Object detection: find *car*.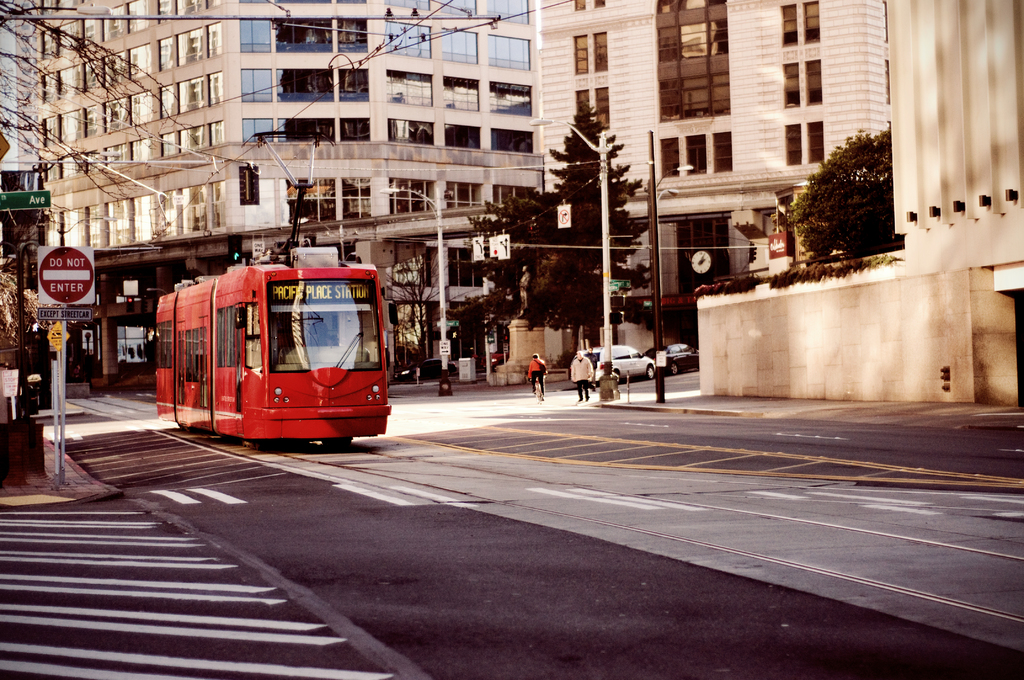
Rect(644, 343, 698, 375).
